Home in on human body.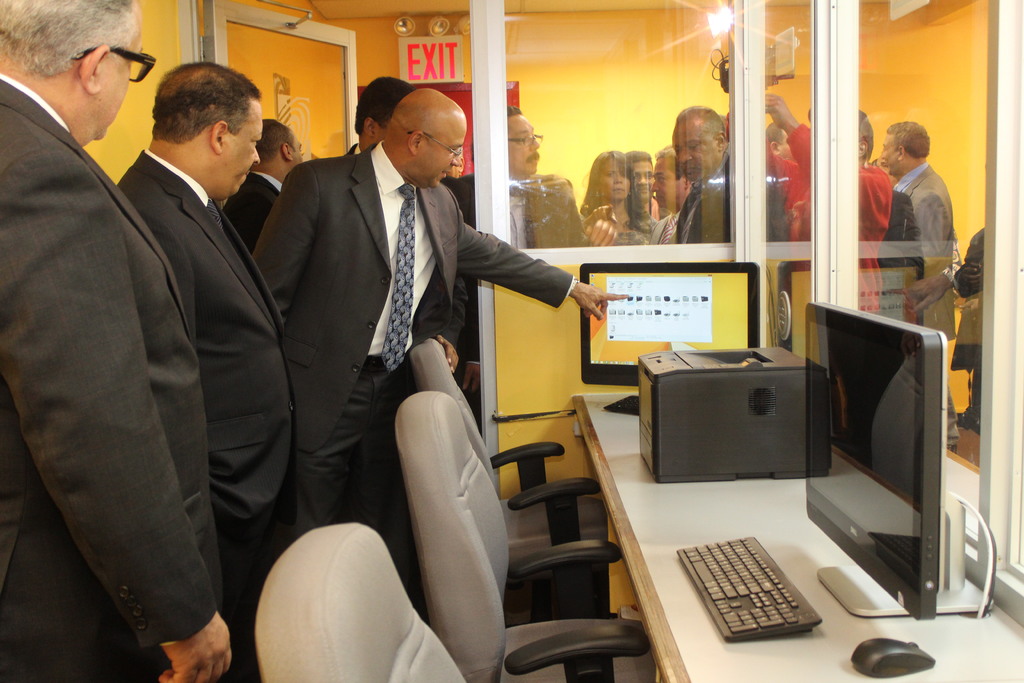
Homed in at l=127, t=65, r=303, b=679.
